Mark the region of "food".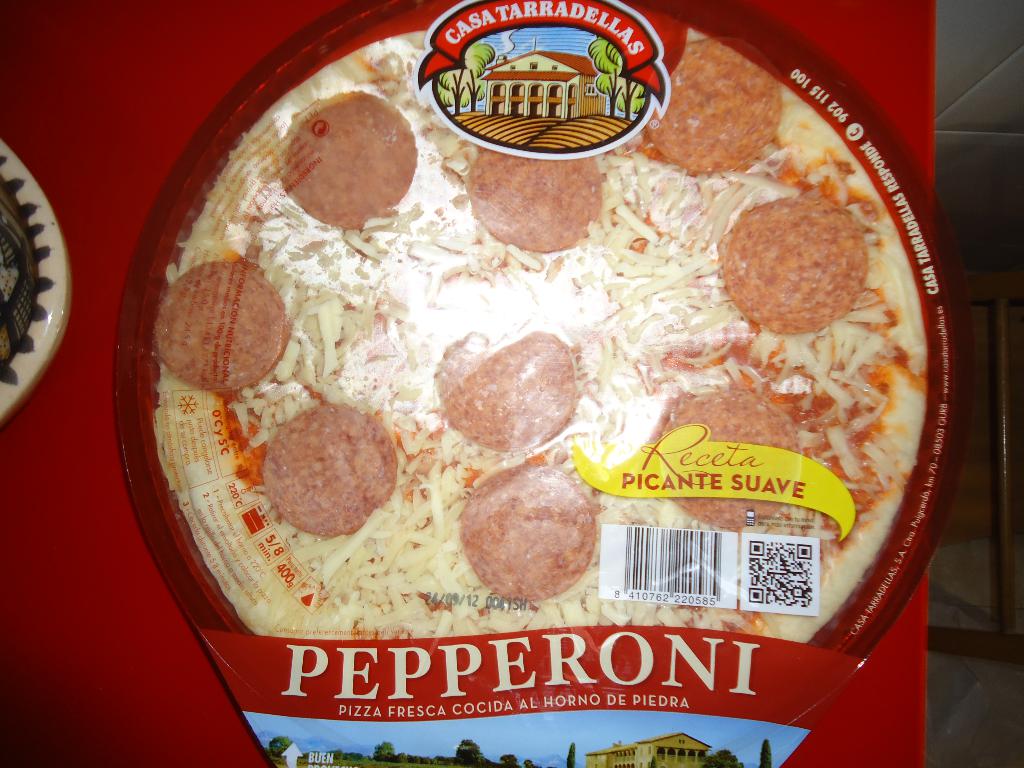
Region: [428, 328, 578, 454].
